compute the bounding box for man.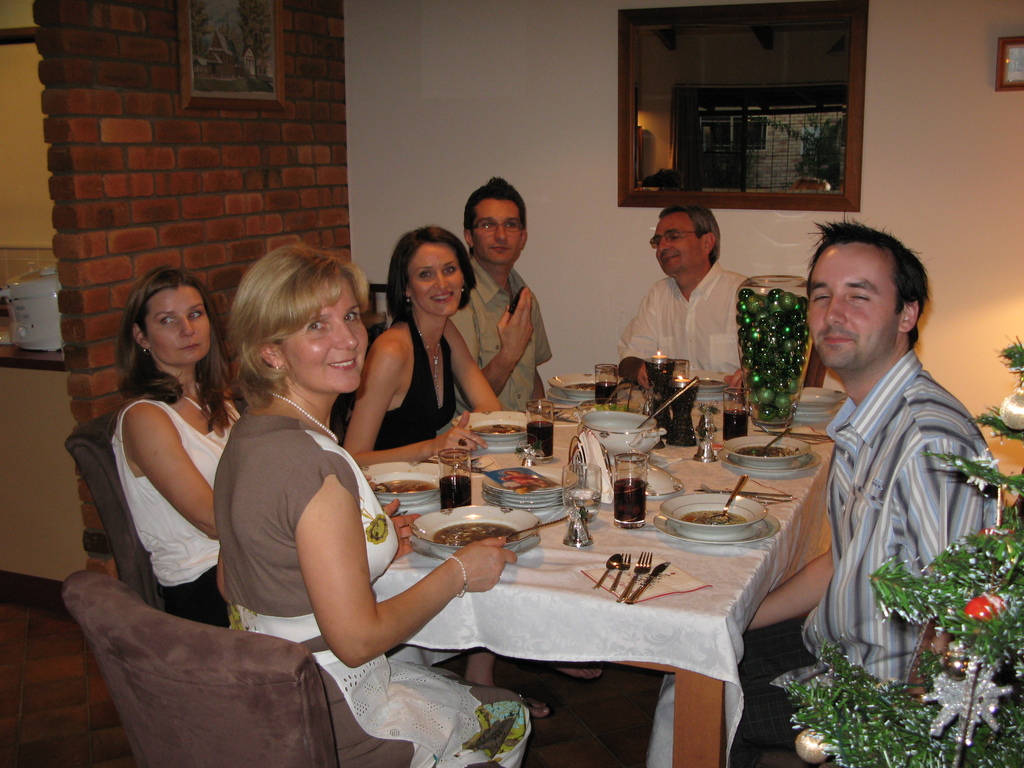
left=436, top=173, right=553, bottom=429.
